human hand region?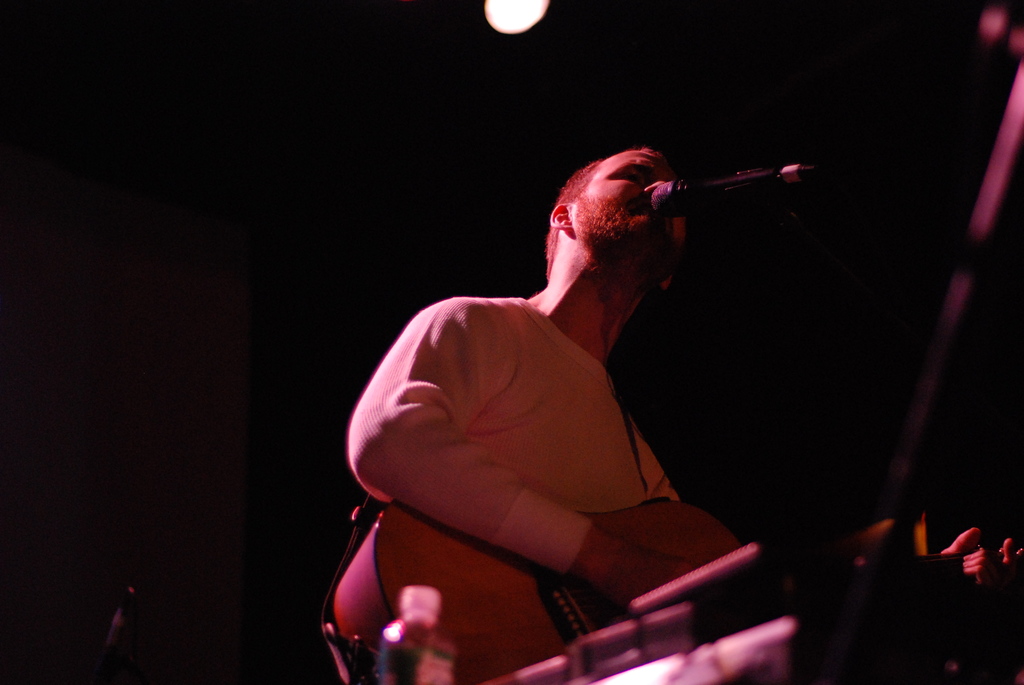
region(941, 524, 1018, 593)
